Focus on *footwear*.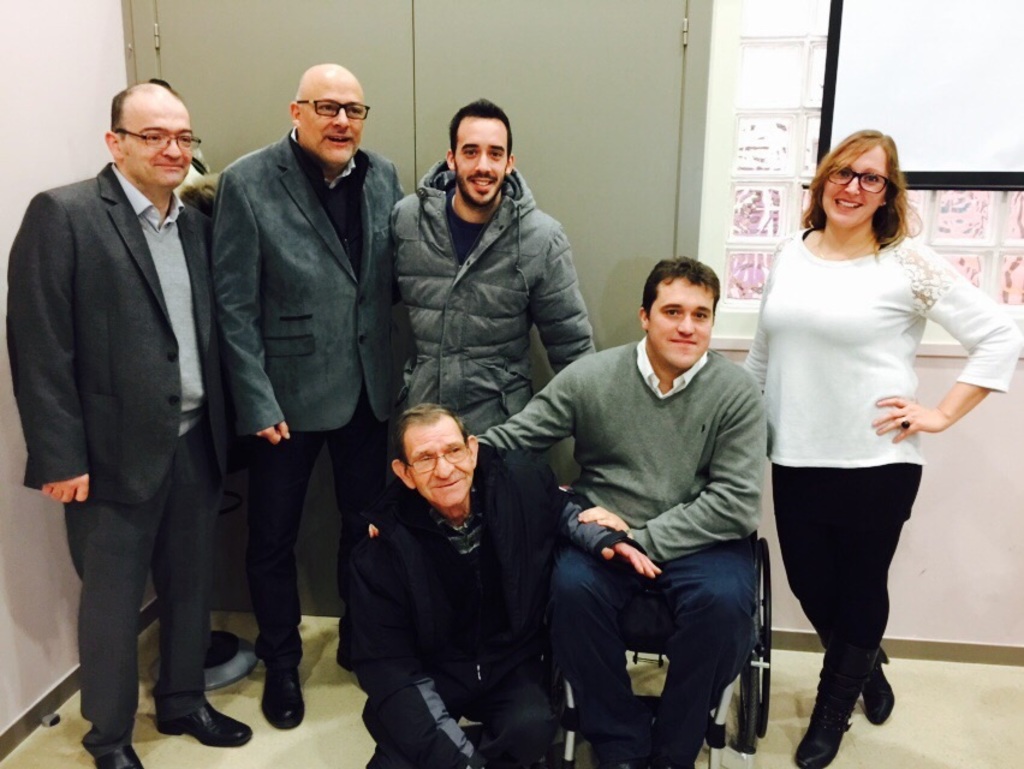
Focused at {"left": 136, "top": 673, "right": 227, "bottom": 750}.
